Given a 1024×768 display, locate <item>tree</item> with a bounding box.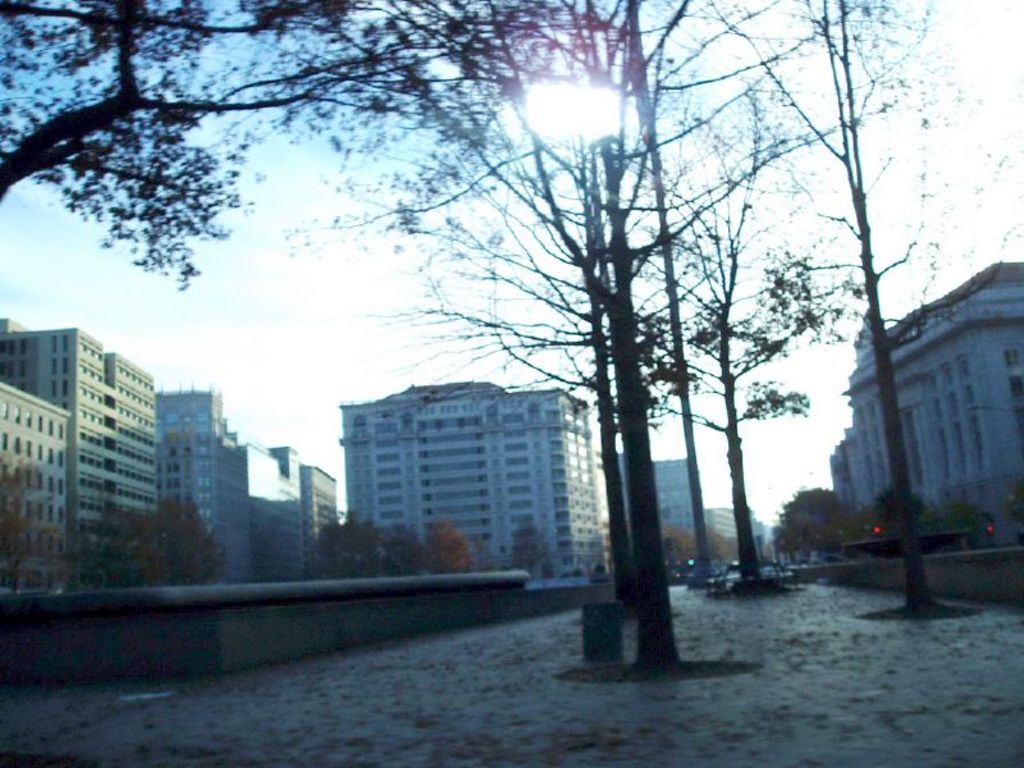
Located: (x1=0, y1=457, x2=69, y2=593).
